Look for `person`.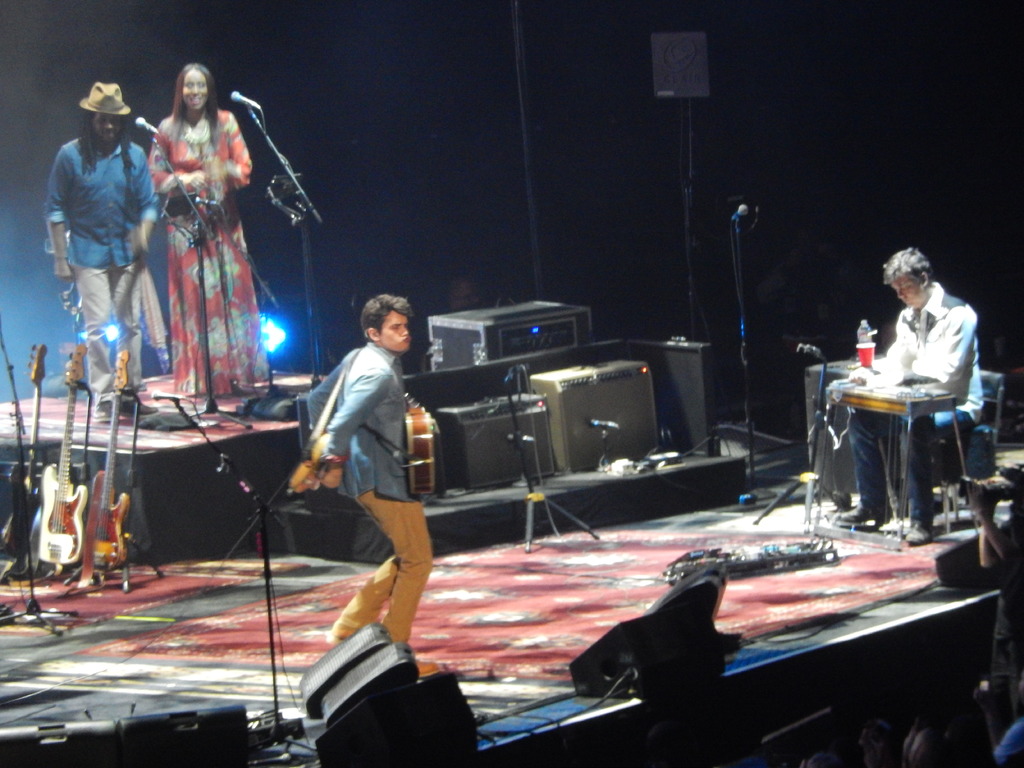
Found: [x1=38, y1=70, x2=140, y2=427].
